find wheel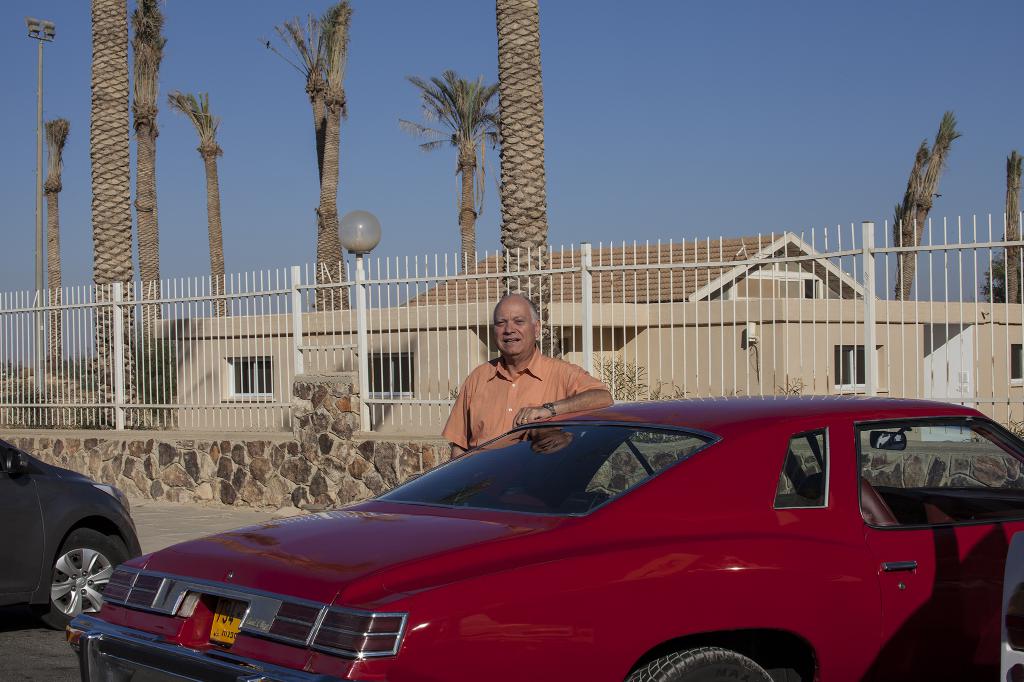
<bbox>36, 529, 130, 634</bbox>
